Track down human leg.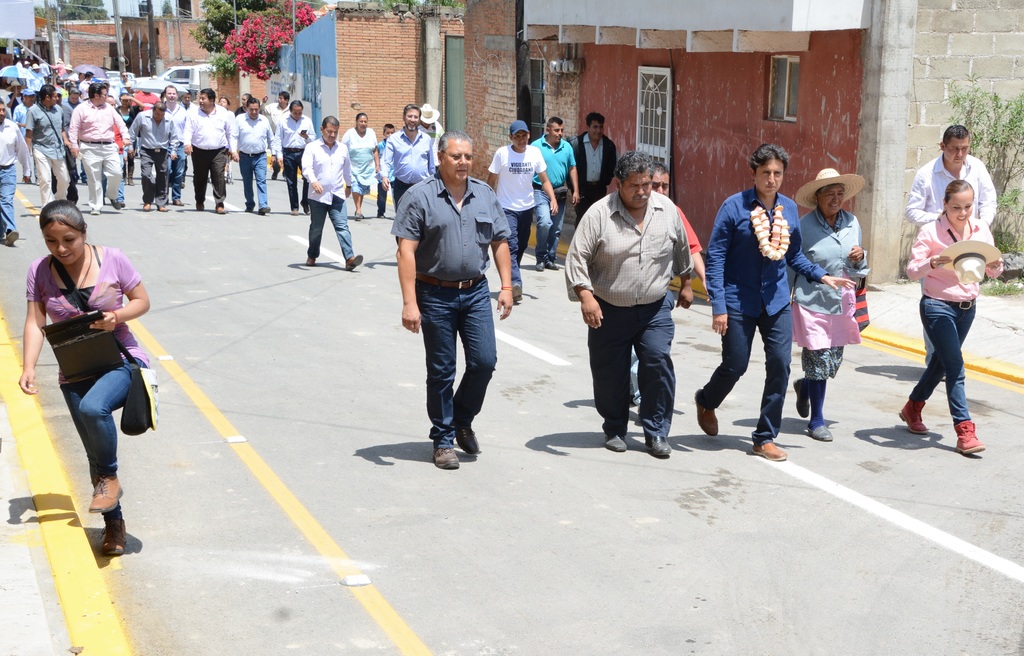
Tracked to detection(899, 300, 975, 438).
